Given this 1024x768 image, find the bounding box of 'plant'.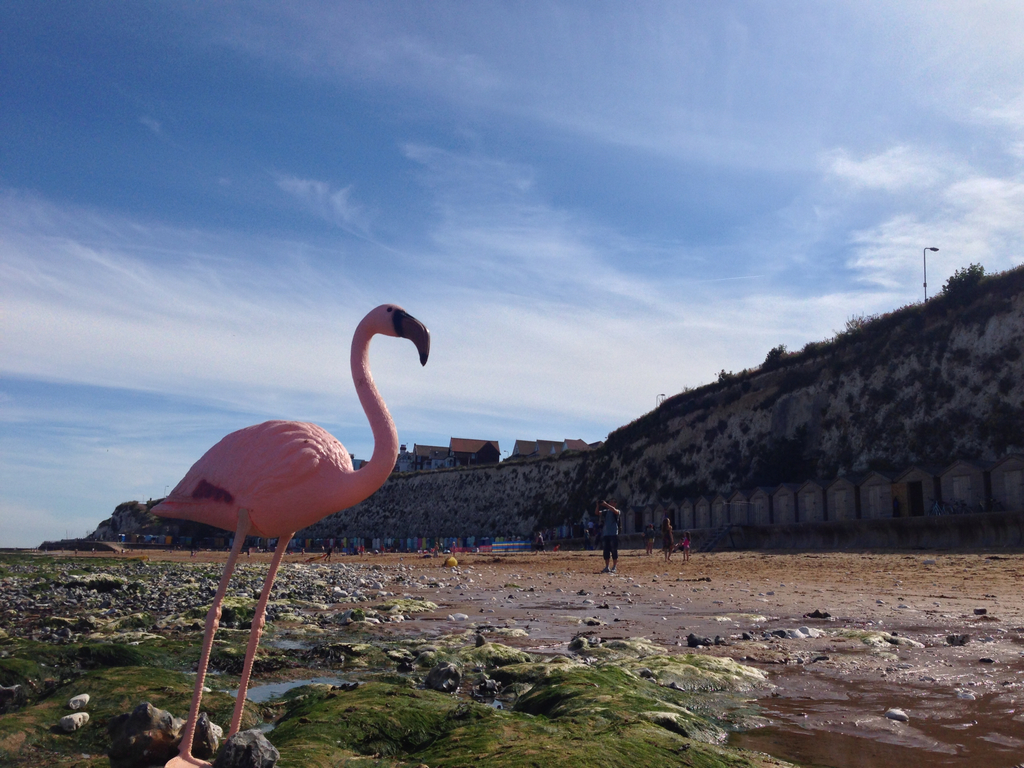
<box>967,383,977,394</box>.
